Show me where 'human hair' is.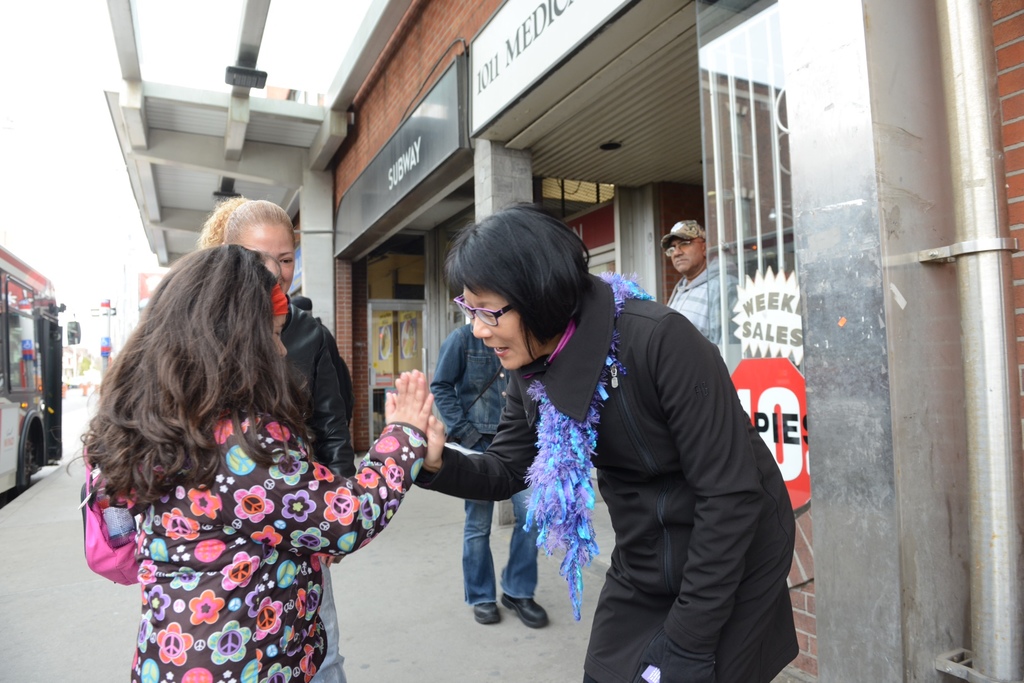
'human hair' is at [89,204,320,535].
